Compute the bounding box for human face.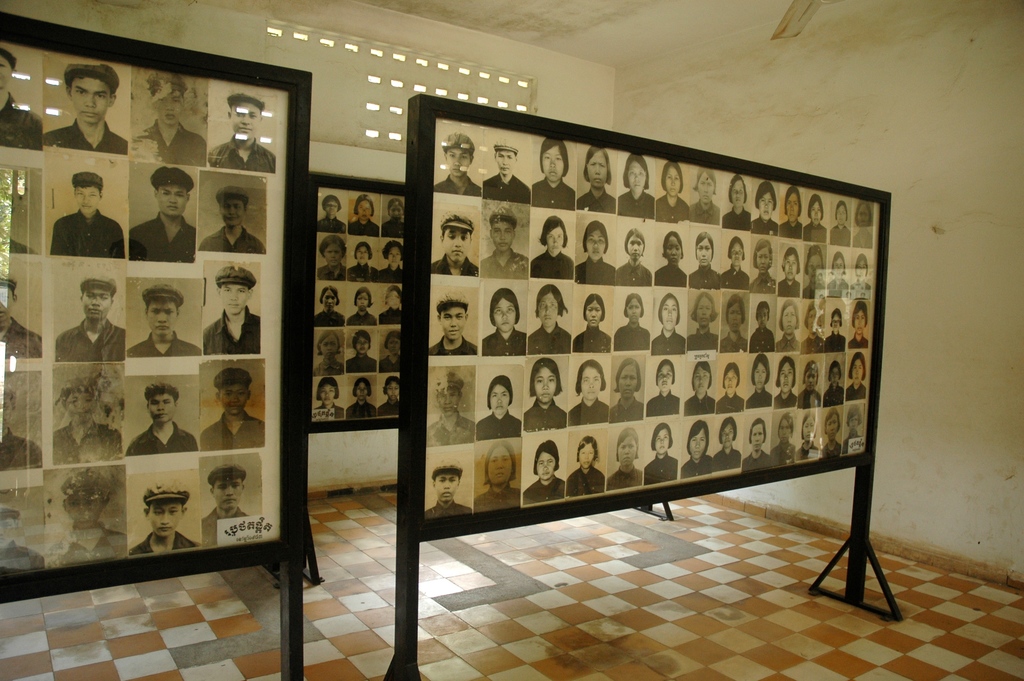
left=493, top=220, right=514, bottom=250.
